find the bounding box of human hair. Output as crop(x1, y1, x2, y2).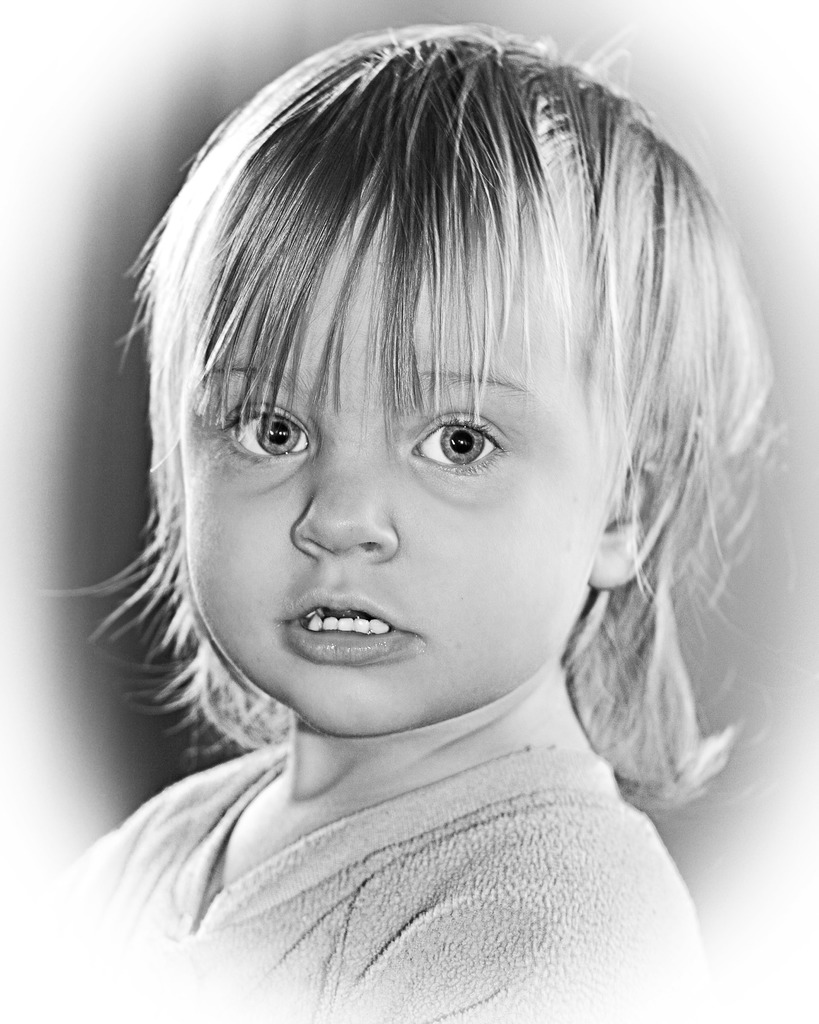
crop(31, 24, 758, 810).
